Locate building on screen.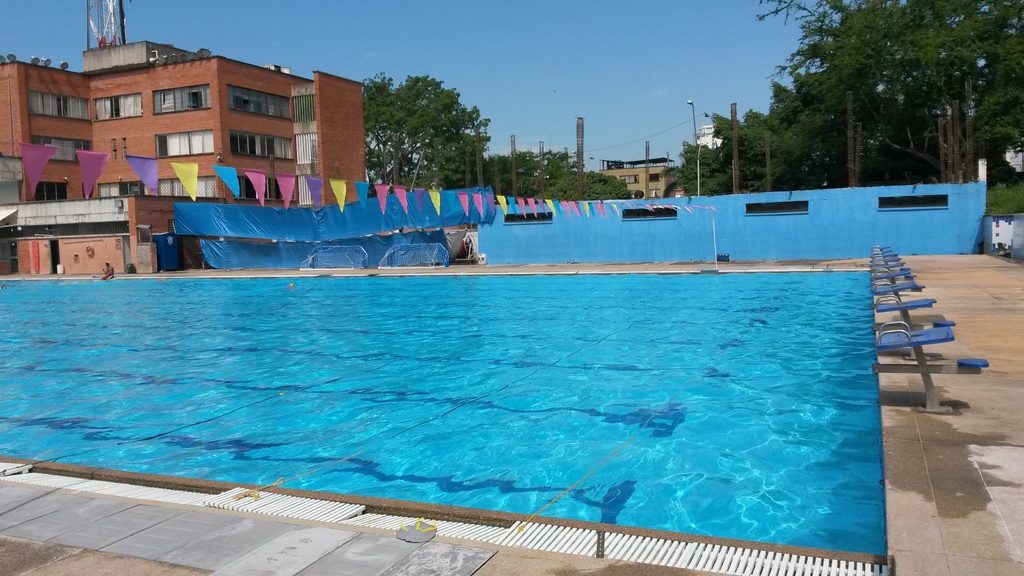
On screen at l=0, t=40, r=367, b=275.
